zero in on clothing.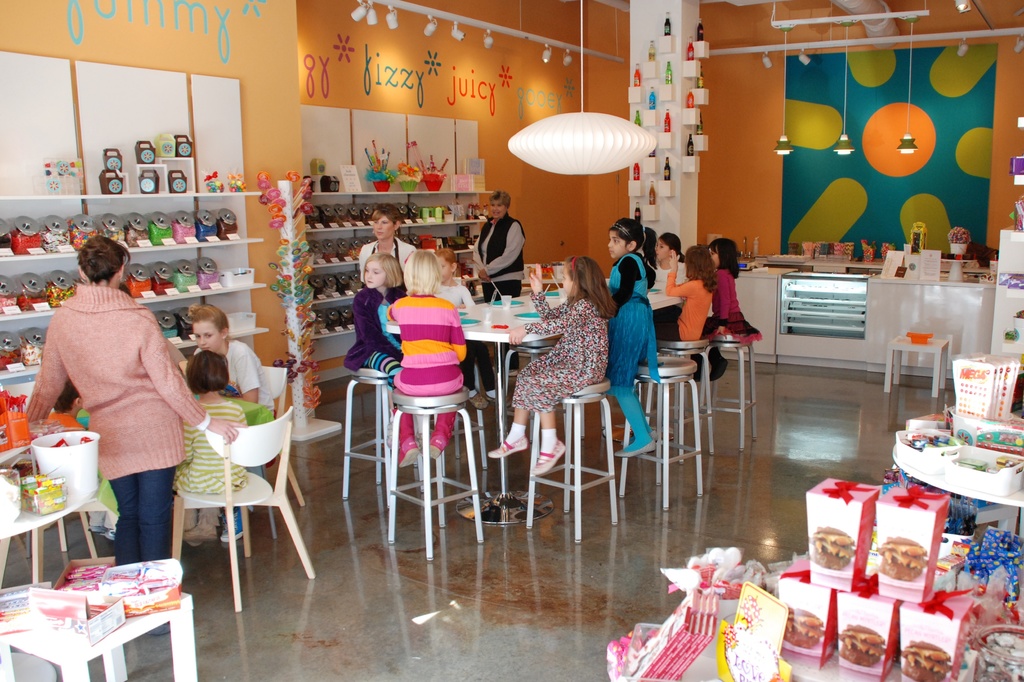
Zeroed in: region(689, 267, 746, 383).
